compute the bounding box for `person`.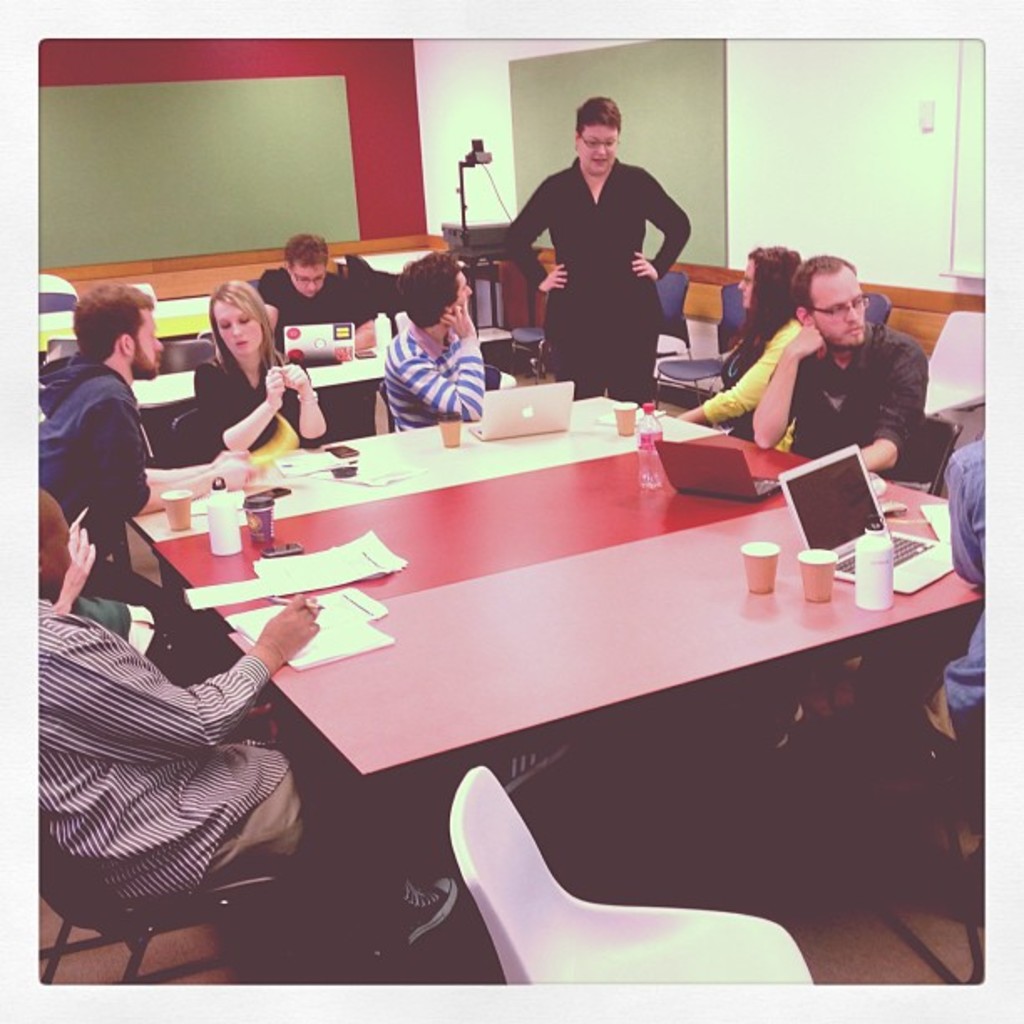
383 243 487 427.
